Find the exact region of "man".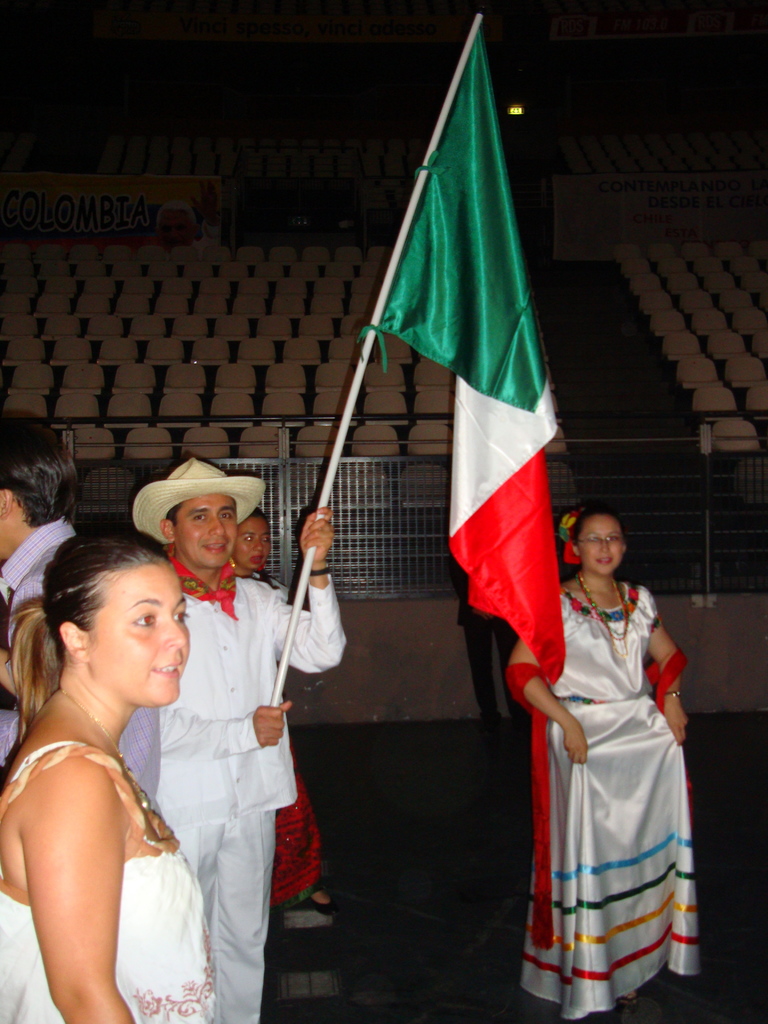
Exact region: <box>0,410,81,770</box>.
